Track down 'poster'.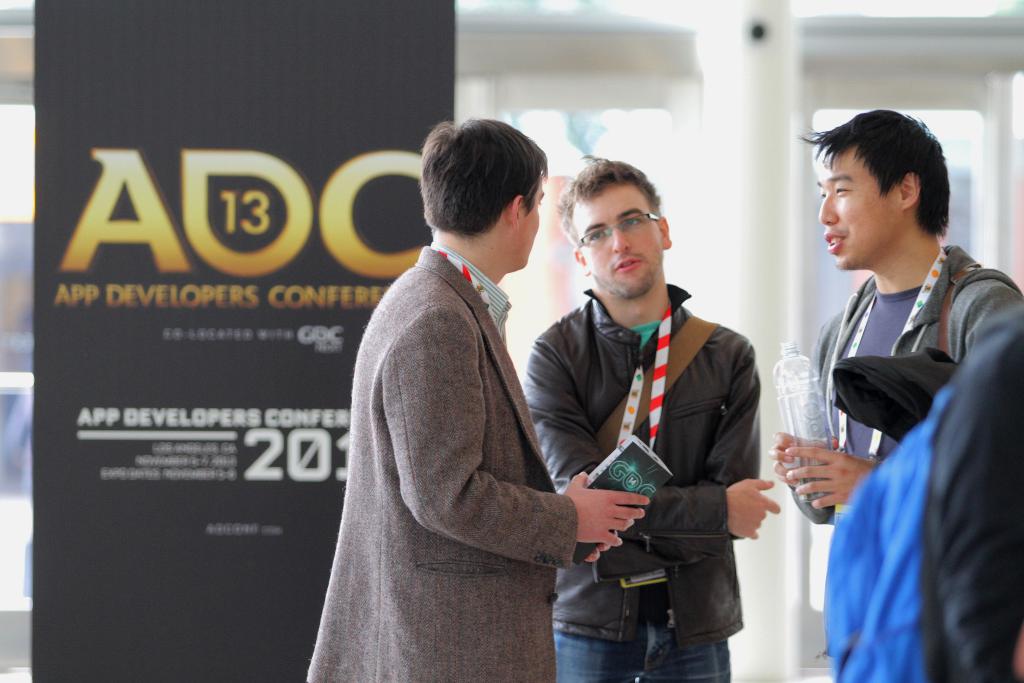
Tracked to [24,0,459,680].
